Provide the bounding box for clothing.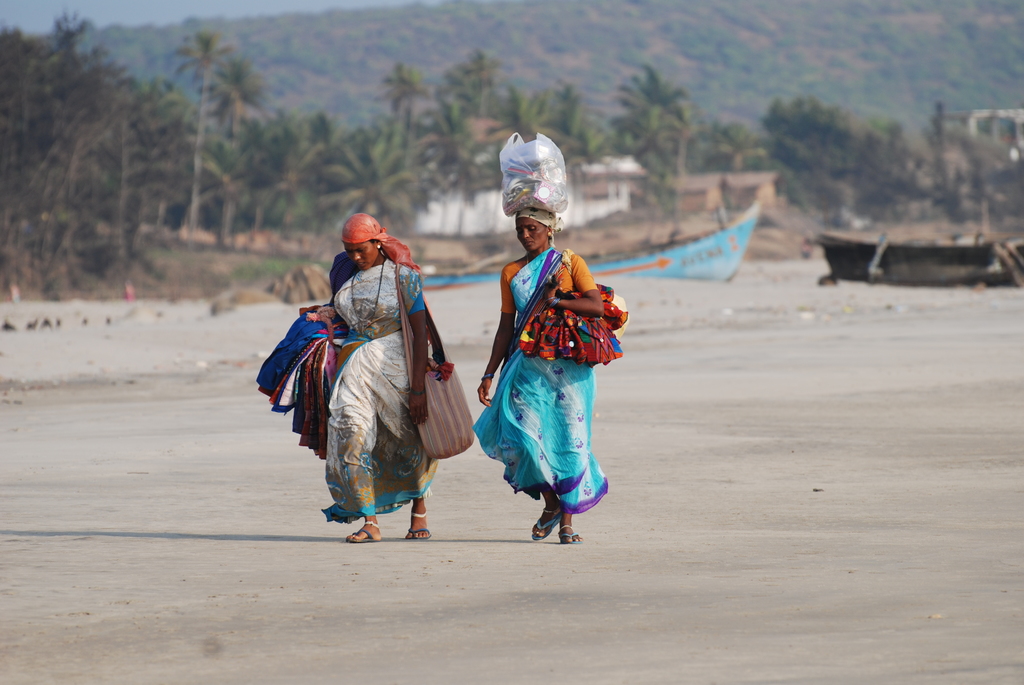
locate(477, 235, 617, 514).
